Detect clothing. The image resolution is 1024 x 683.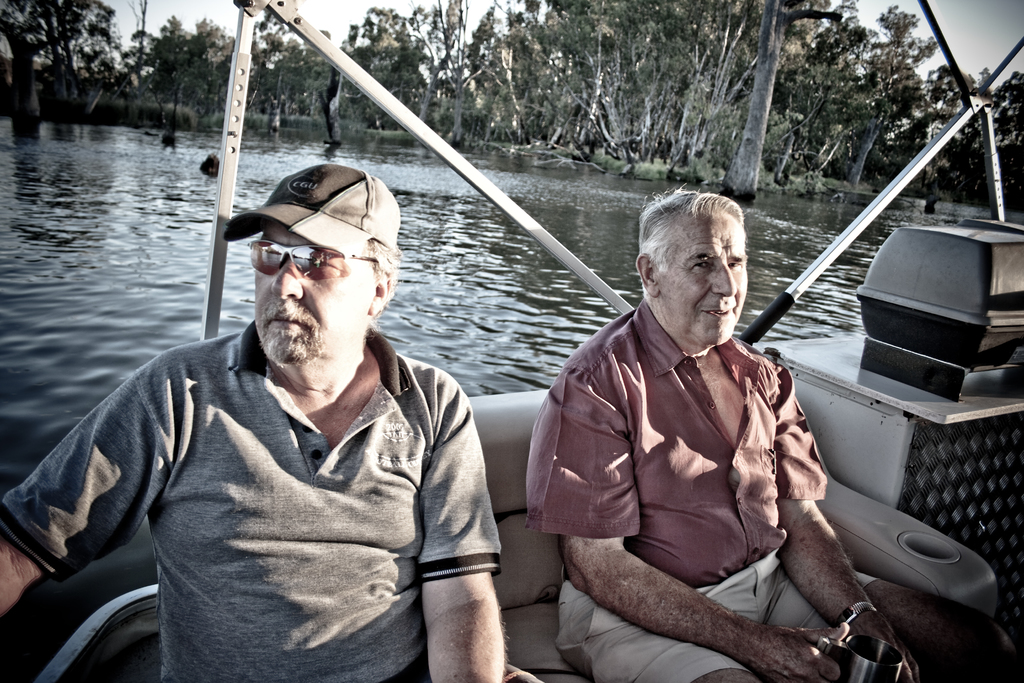
529:298:831:682.
